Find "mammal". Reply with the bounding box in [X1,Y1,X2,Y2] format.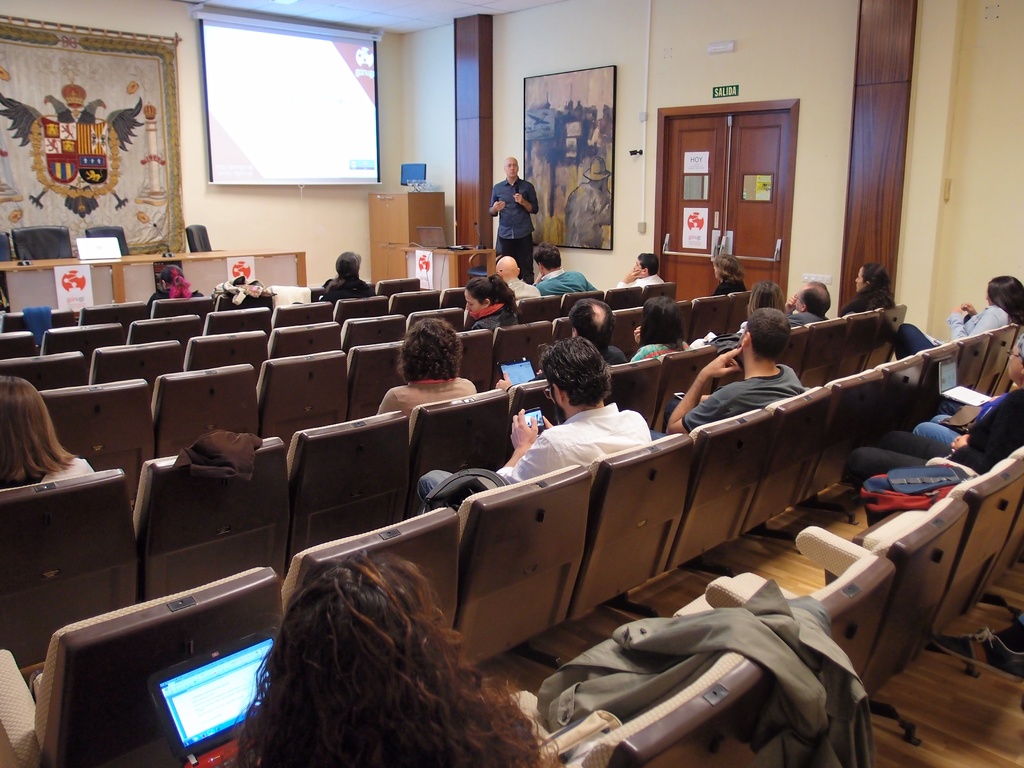
[488,157,538,273].
